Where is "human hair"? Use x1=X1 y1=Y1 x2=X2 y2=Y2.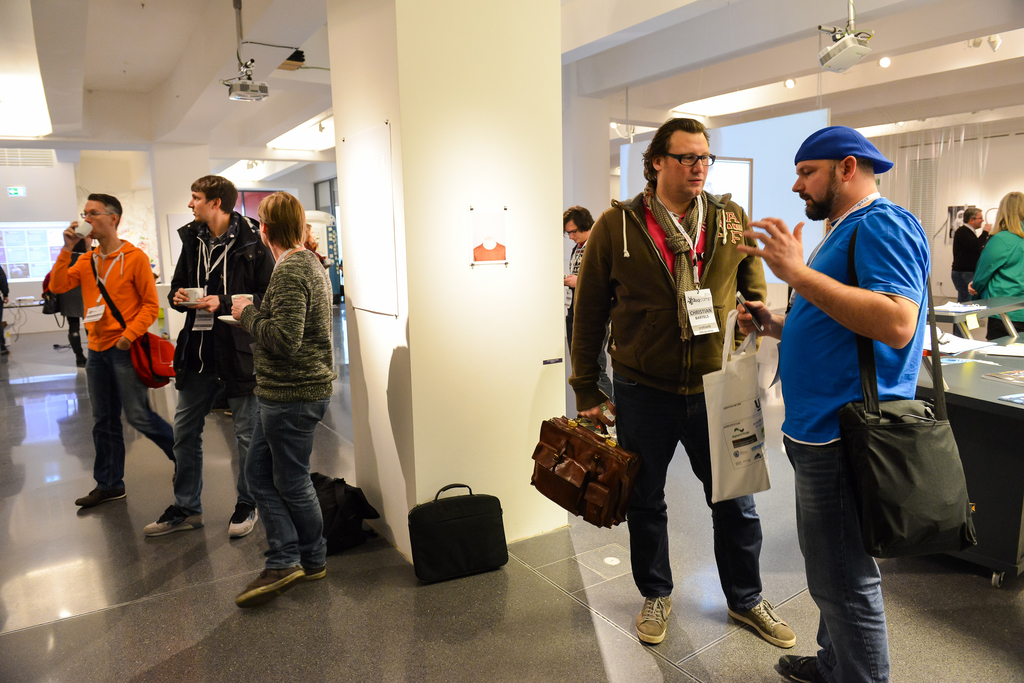
x1=88 y1=193 x2=123 y2=226.
